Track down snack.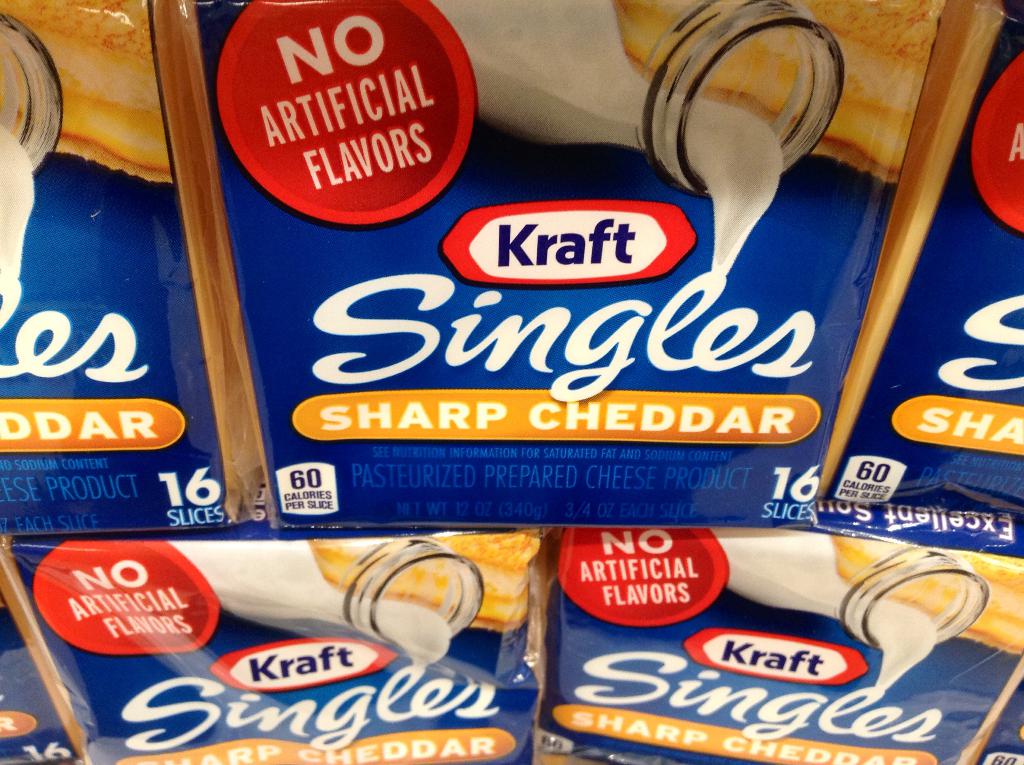
Tracked to bbox=[305, 535, 552, 627].
